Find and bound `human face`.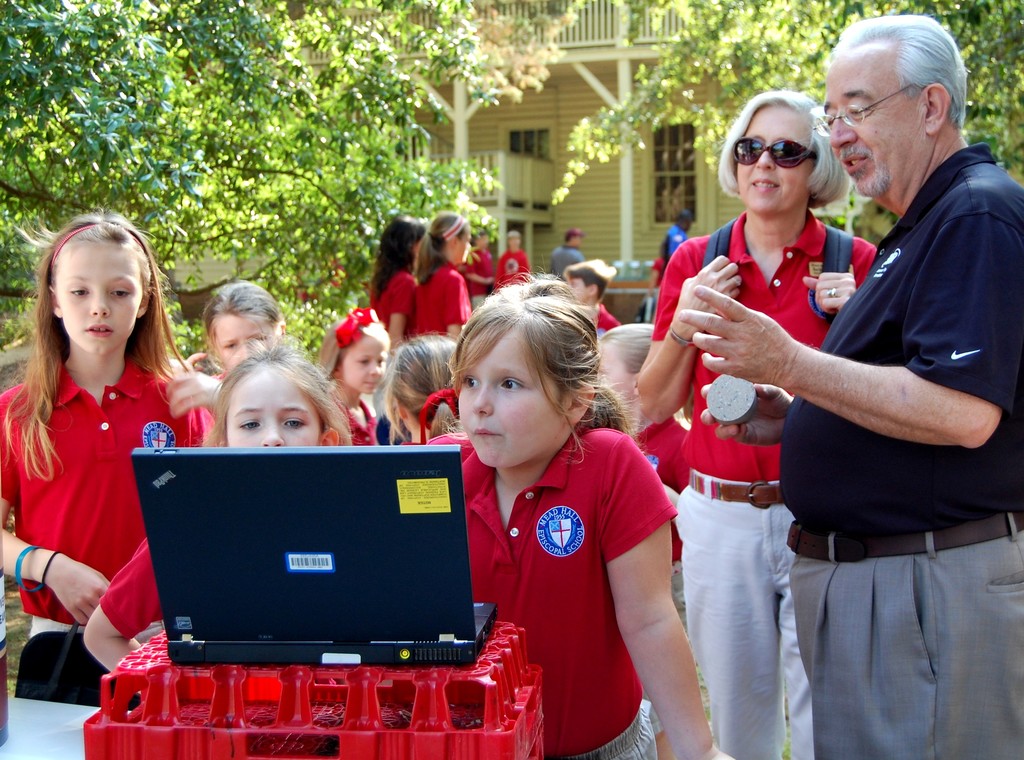
Bound: box=[342, 332, 391, 394].
